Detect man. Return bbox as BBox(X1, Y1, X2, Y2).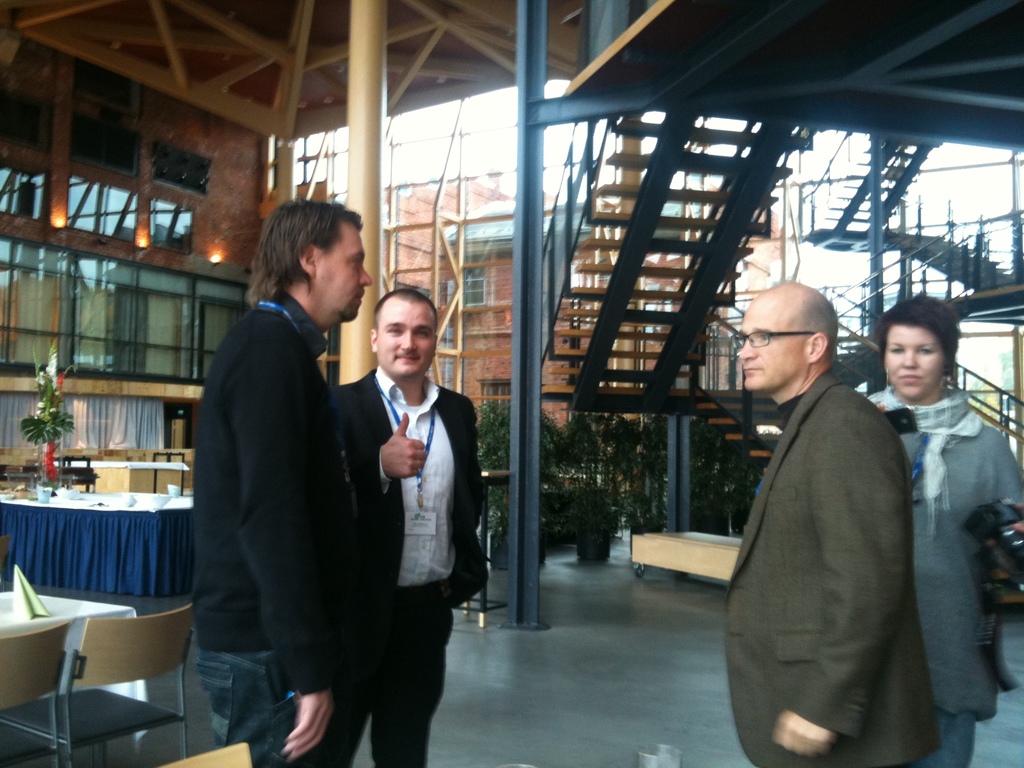
BBox(332, 284, 484, 767).
